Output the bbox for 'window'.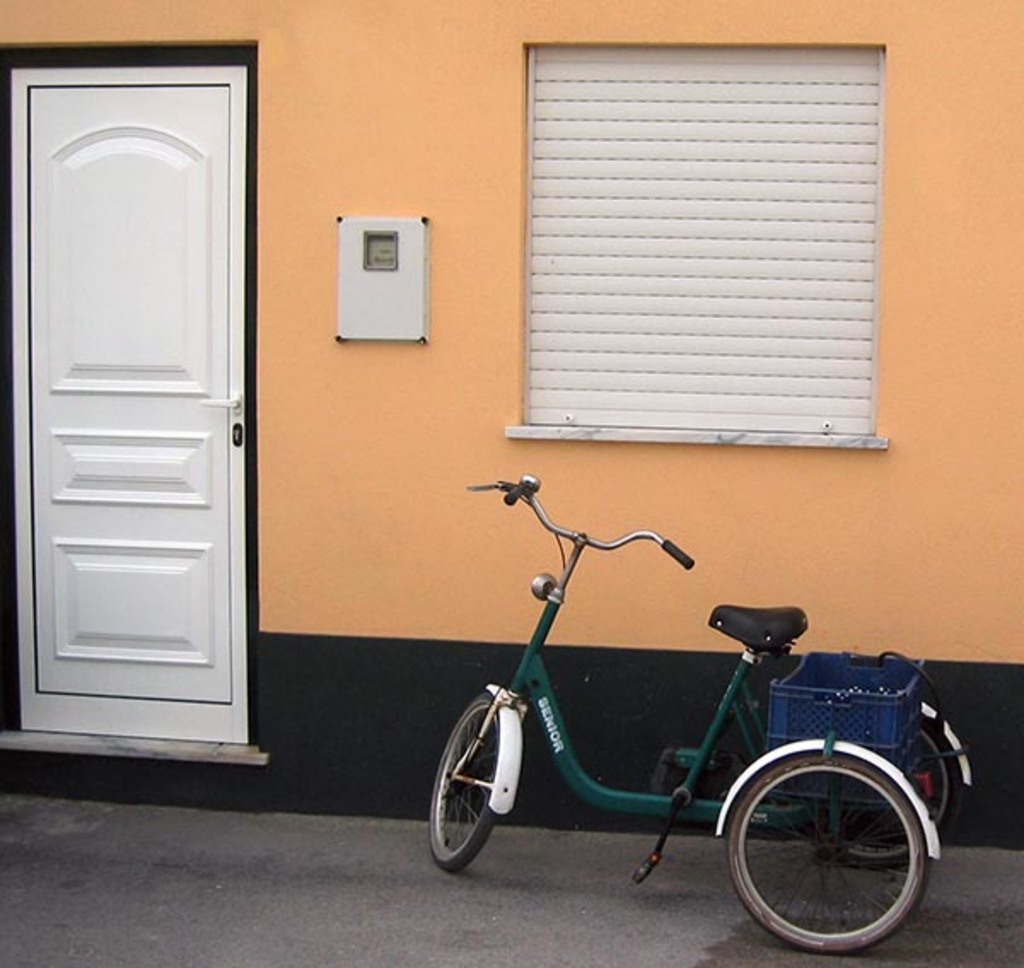
select_region(500, 46, 891, 461).
